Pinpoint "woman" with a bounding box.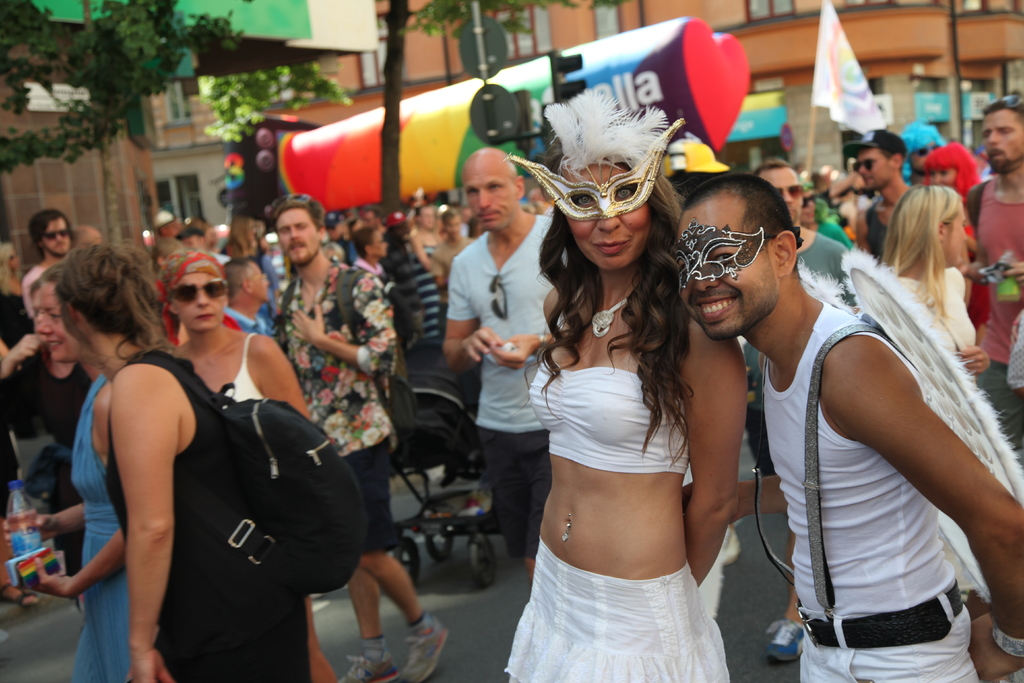
<bbox>866, 188, 997, 609</bbox>.
